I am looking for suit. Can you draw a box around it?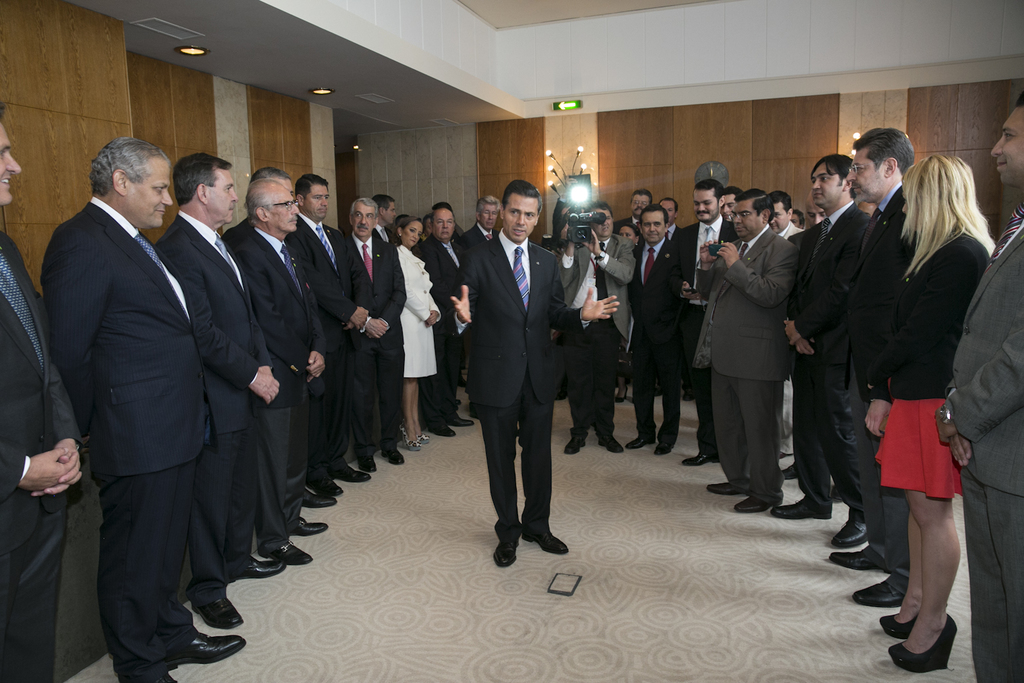
Sure, the bounding box is detection(775, 220, 808, 453).
